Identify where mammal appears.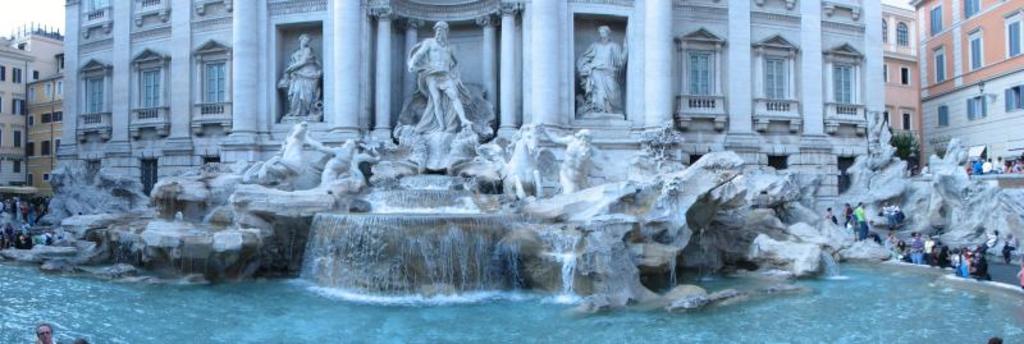
Appears at [868,220,883,243].
